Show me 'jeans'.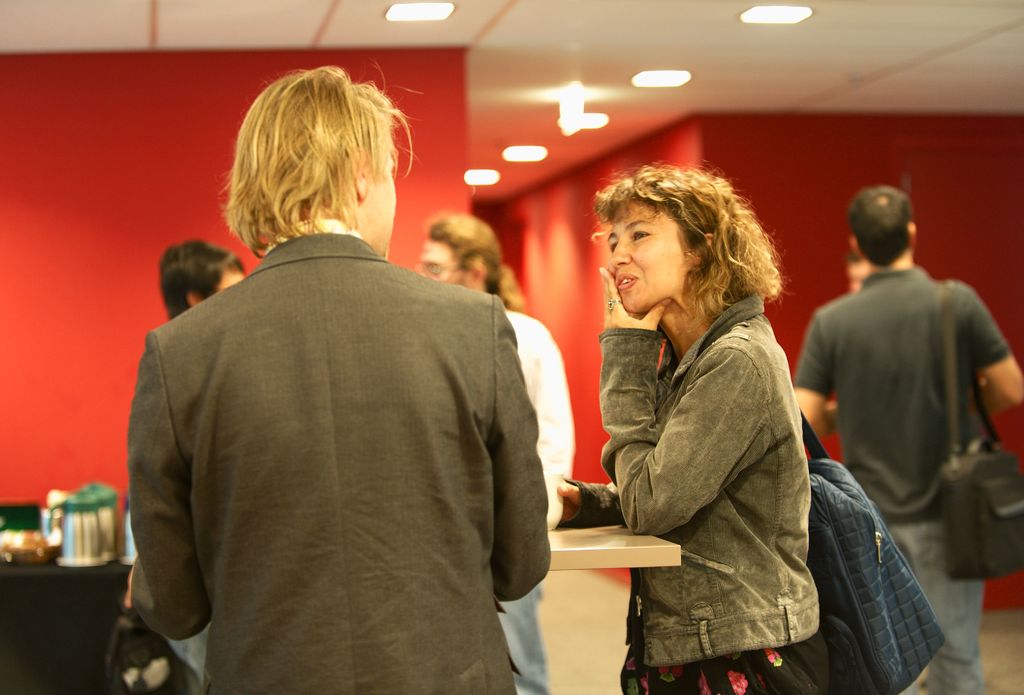
'jeans' is here: 885,519,988,693.
